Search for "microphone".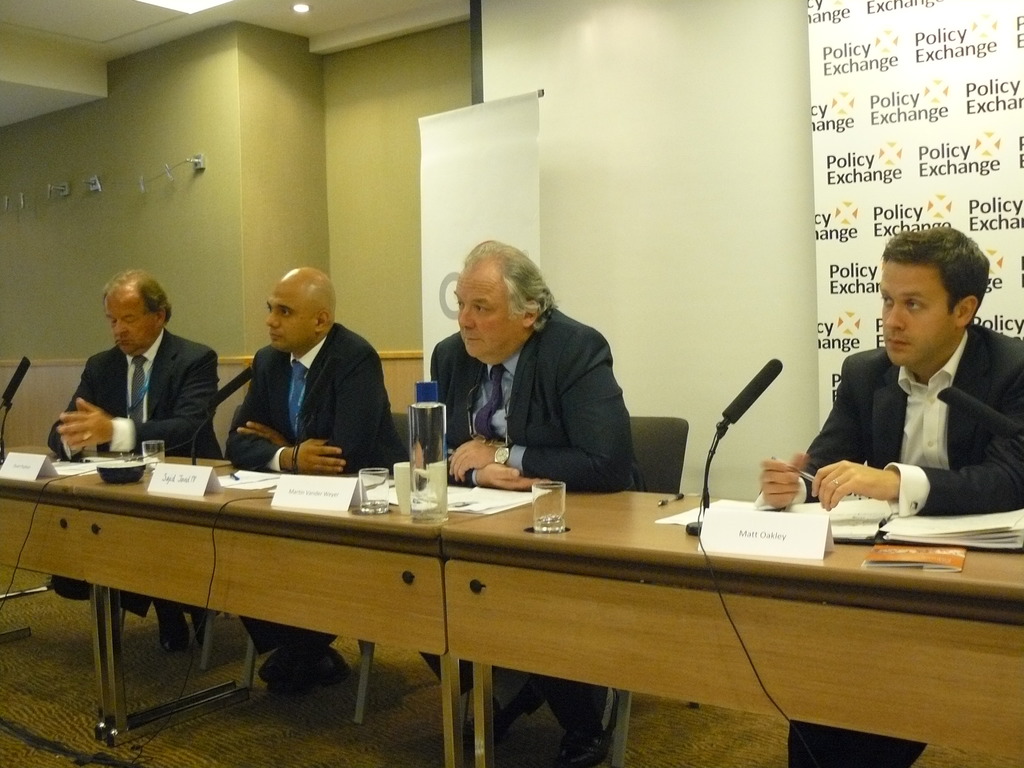
Found at locate(922, 378, 1020, 443).
